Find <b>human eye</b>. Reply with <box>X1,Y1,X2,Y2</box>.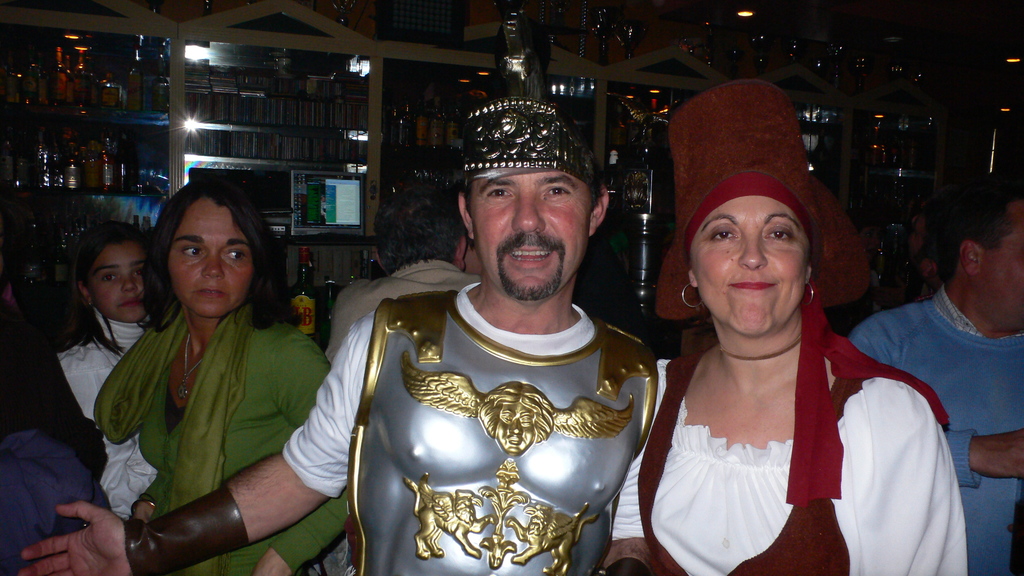
<box>177,244,204,260</box>.
